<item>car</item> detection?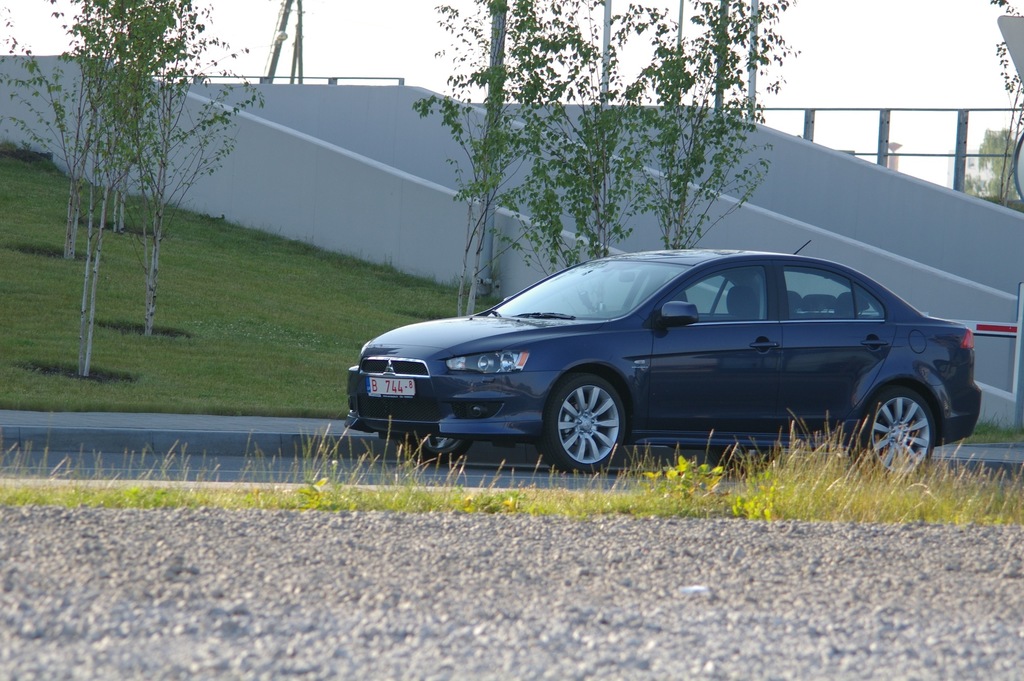
l=337, t=243, r=984, b=479
